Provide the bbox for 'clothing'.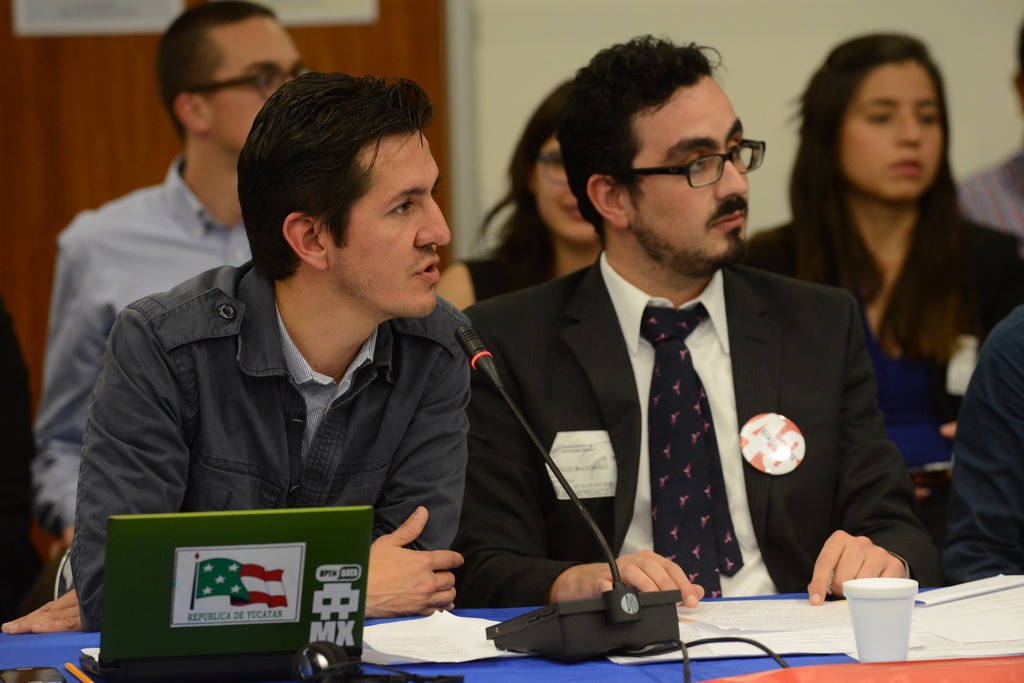
71,254,520,613.
